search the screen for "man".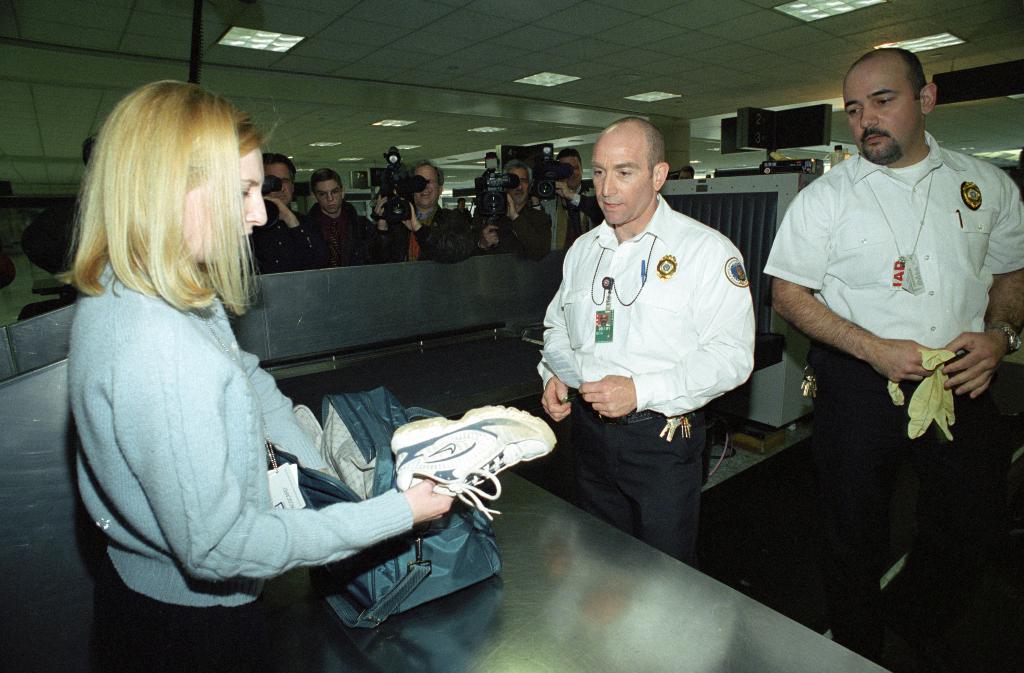
Found at x1=452, y1=197, x2=471, y2=221.
